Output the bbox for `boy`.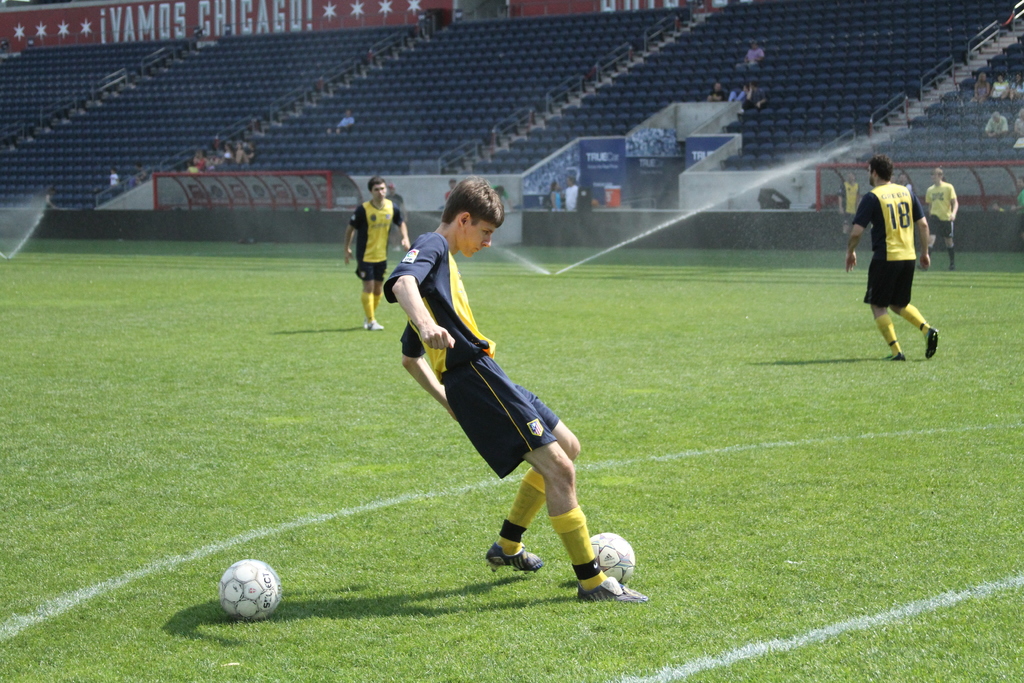
377, 177, 659, 602.
